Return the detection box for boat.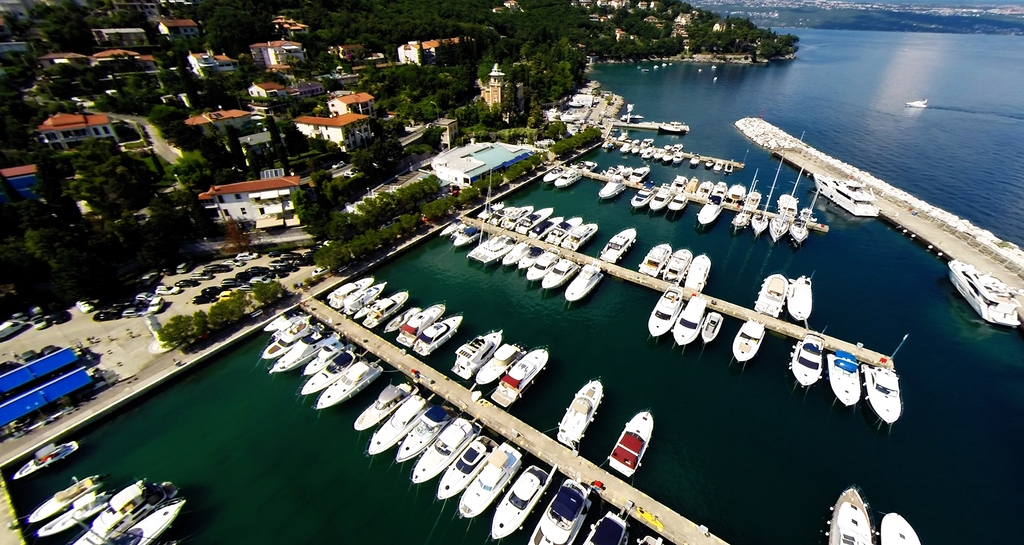
locate(342, 281, 388, 319).
